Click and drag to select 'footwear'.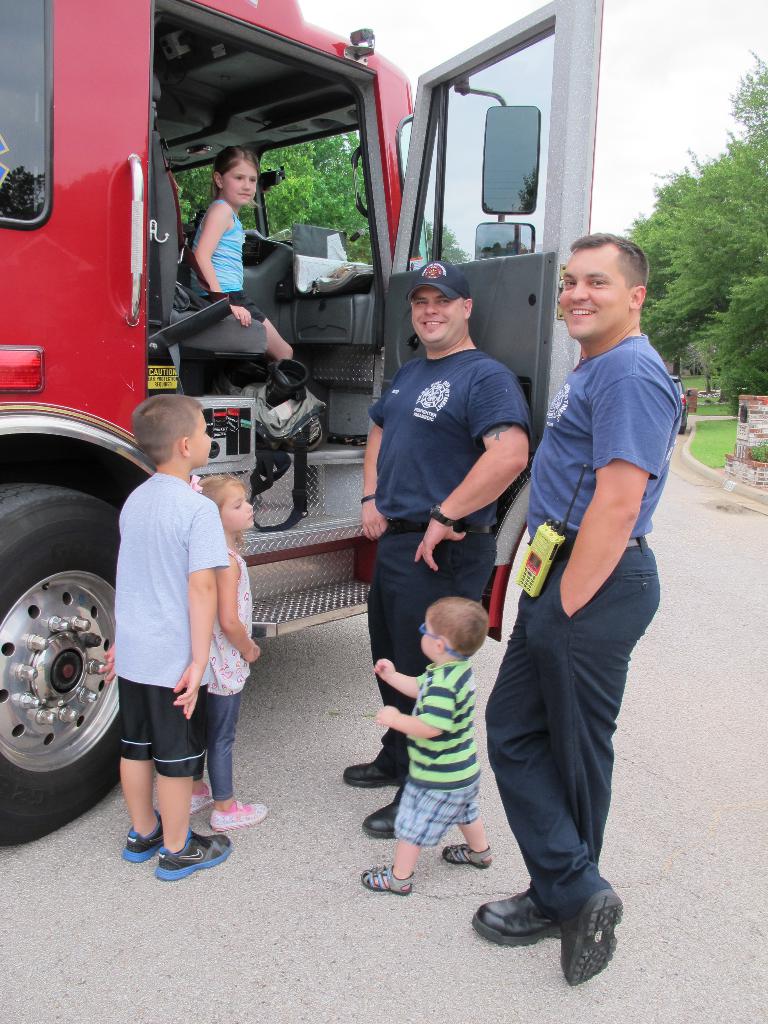
Selection: box(342, 762, 412, 787).
